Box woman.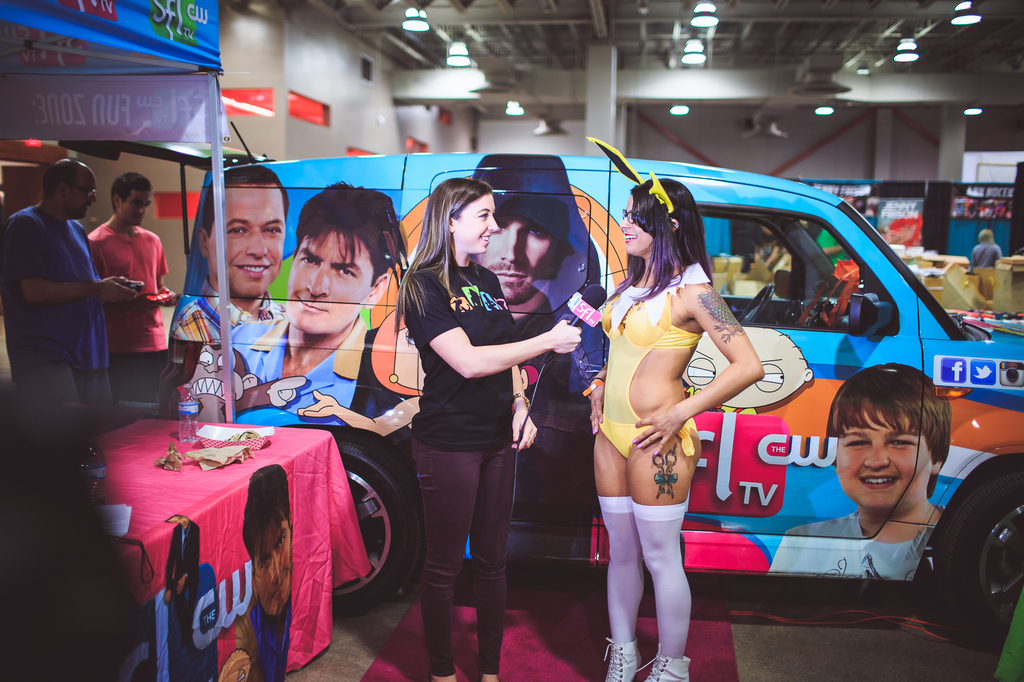
[left=396, top=177, right=581, bottom=681].
